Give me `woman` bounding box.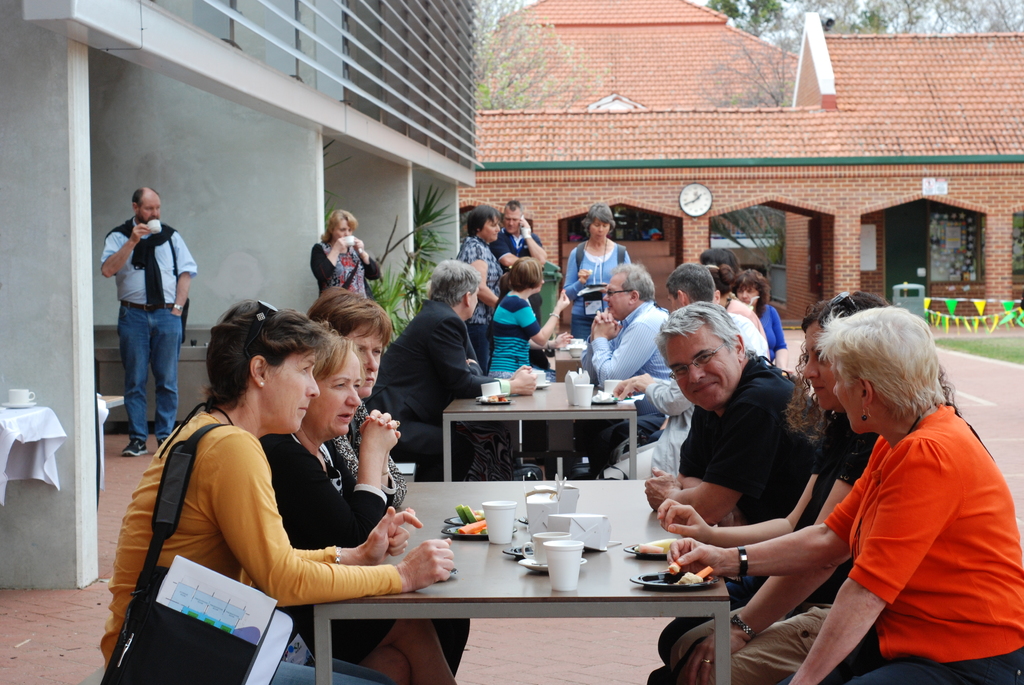
box(309, 209, 383, 297).
